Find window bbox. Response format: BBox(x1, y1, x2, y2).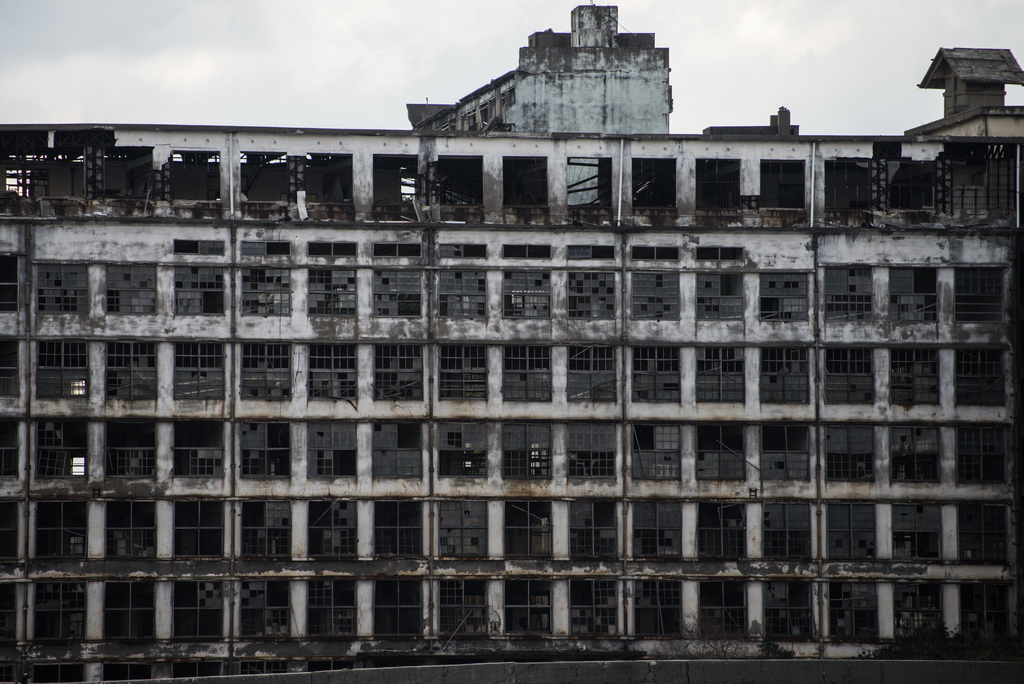
BBox(371, 421, 425, 480).
